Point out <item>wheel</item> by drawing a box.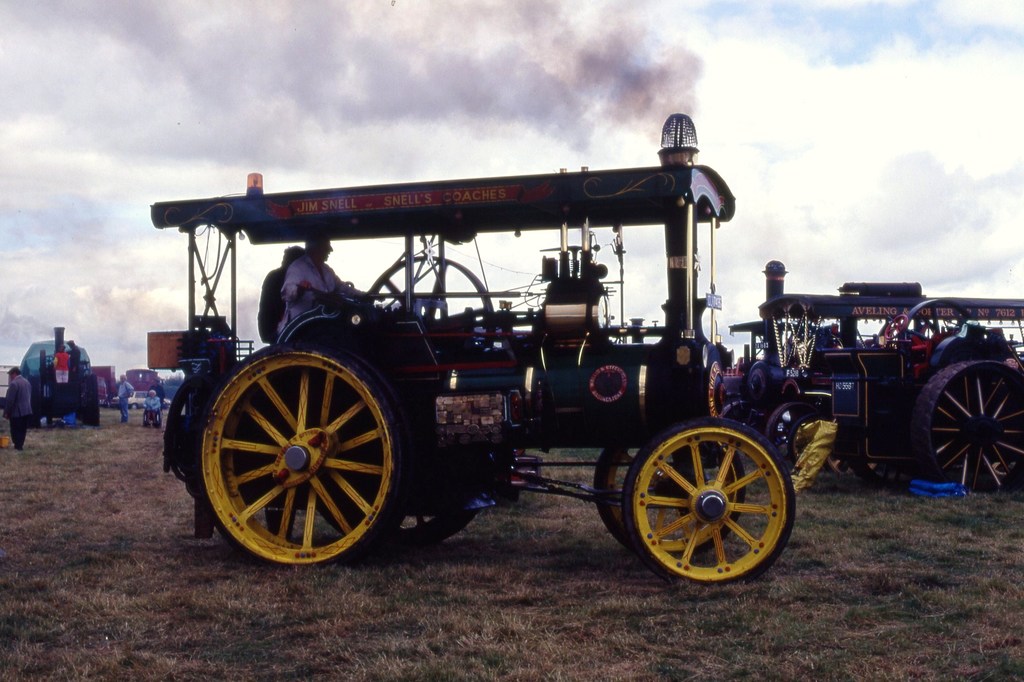
[316,504,481,553].
